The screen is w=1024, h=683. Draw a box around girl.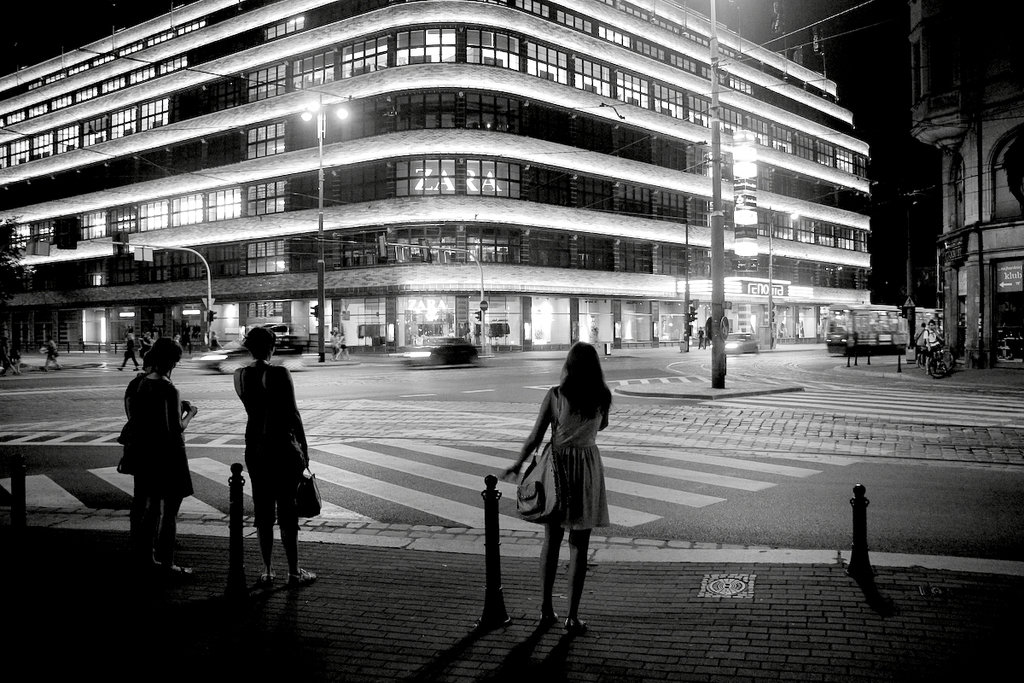
pyautogui.locateOnScreen(502, 340, 613, 635).
